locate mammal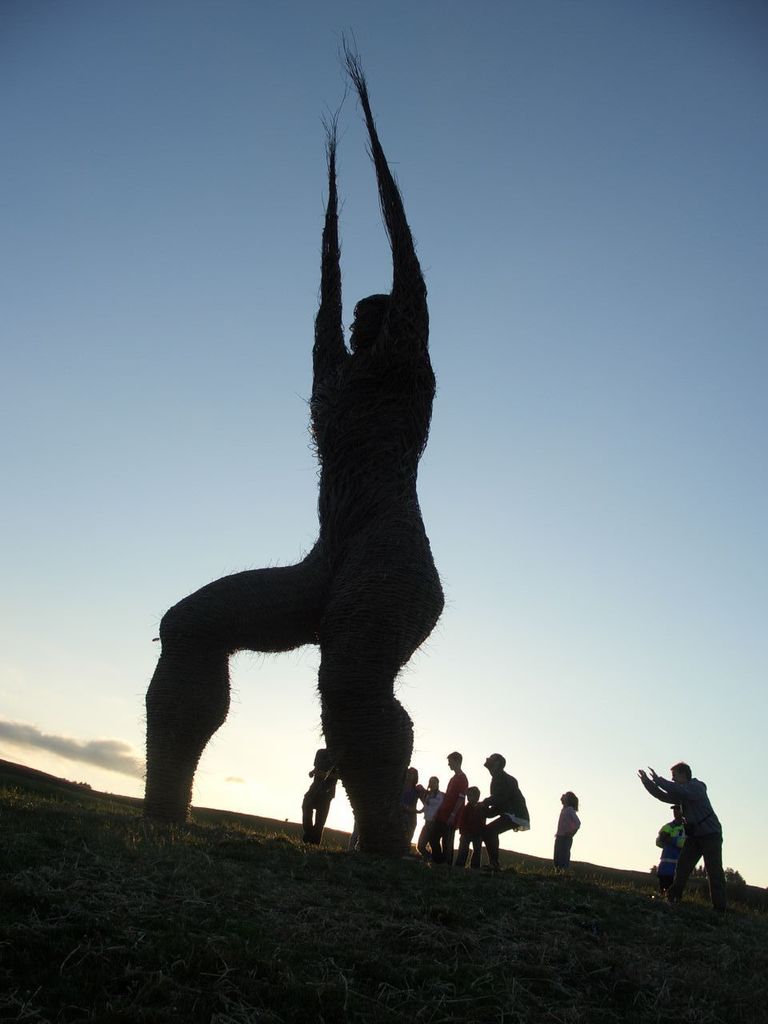
660, 802, 679, 894
